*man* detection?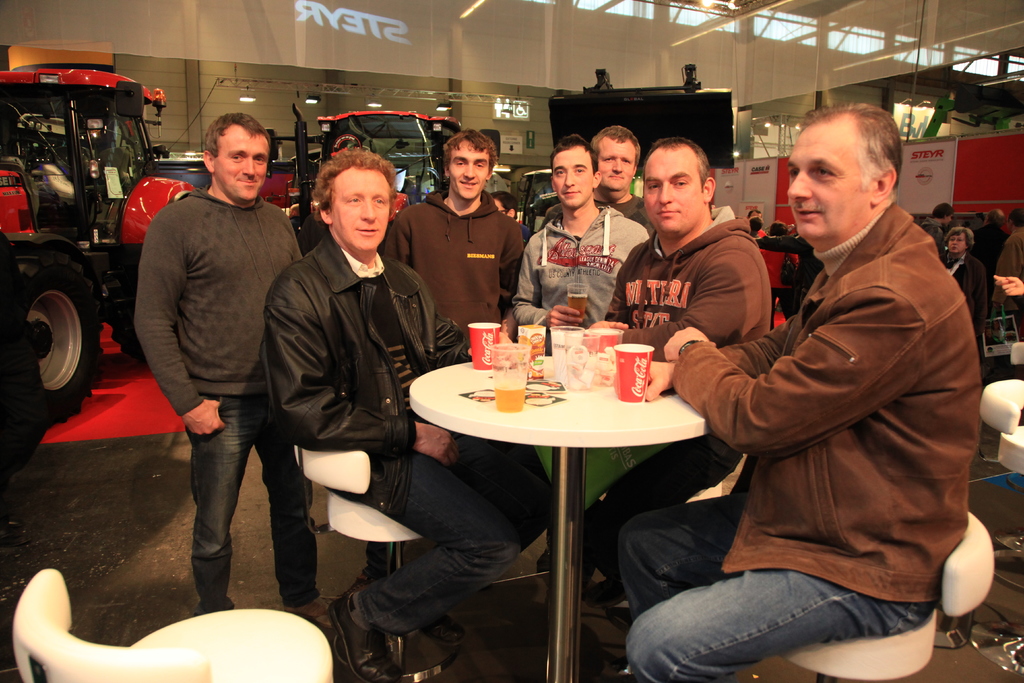
[503,133,644,523]
